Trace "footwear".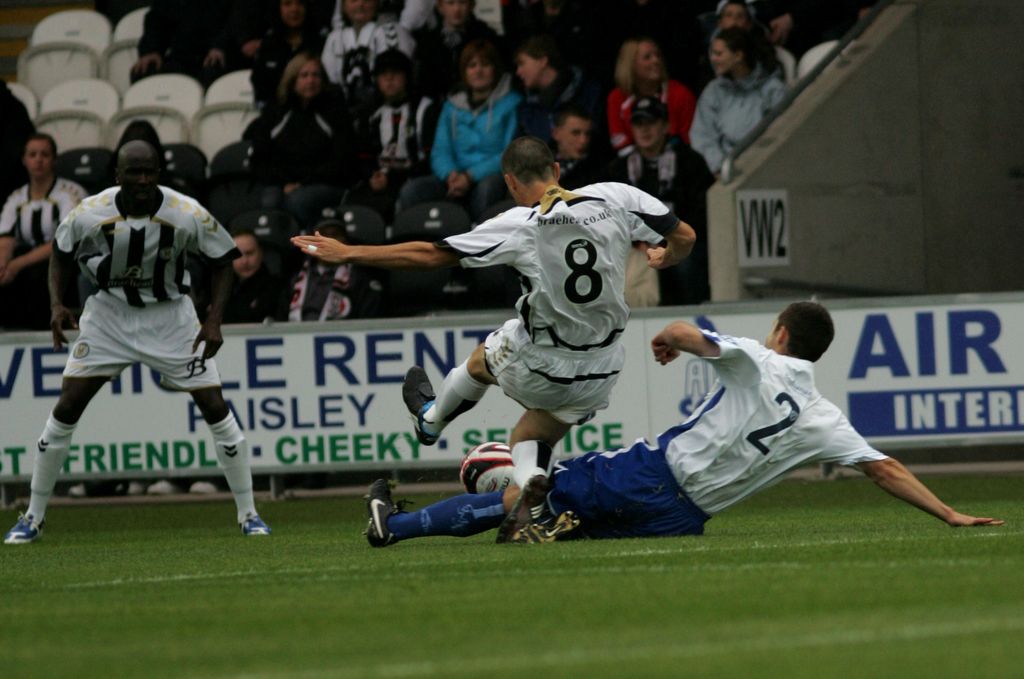
Traced to [left=152, top=481, right=173, bottom=496].
